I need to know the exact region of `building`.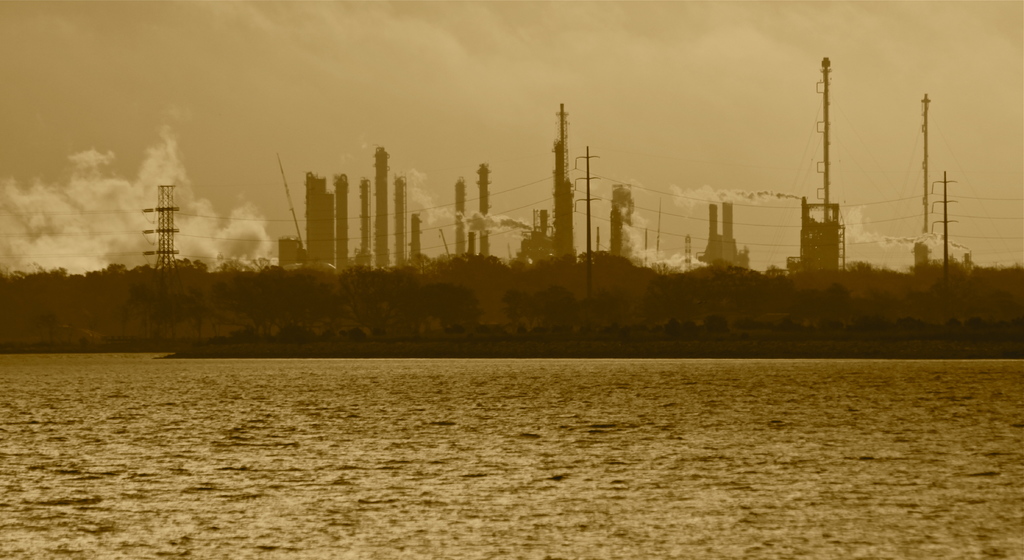
Region: select_region(783, 195, 846, 278).
